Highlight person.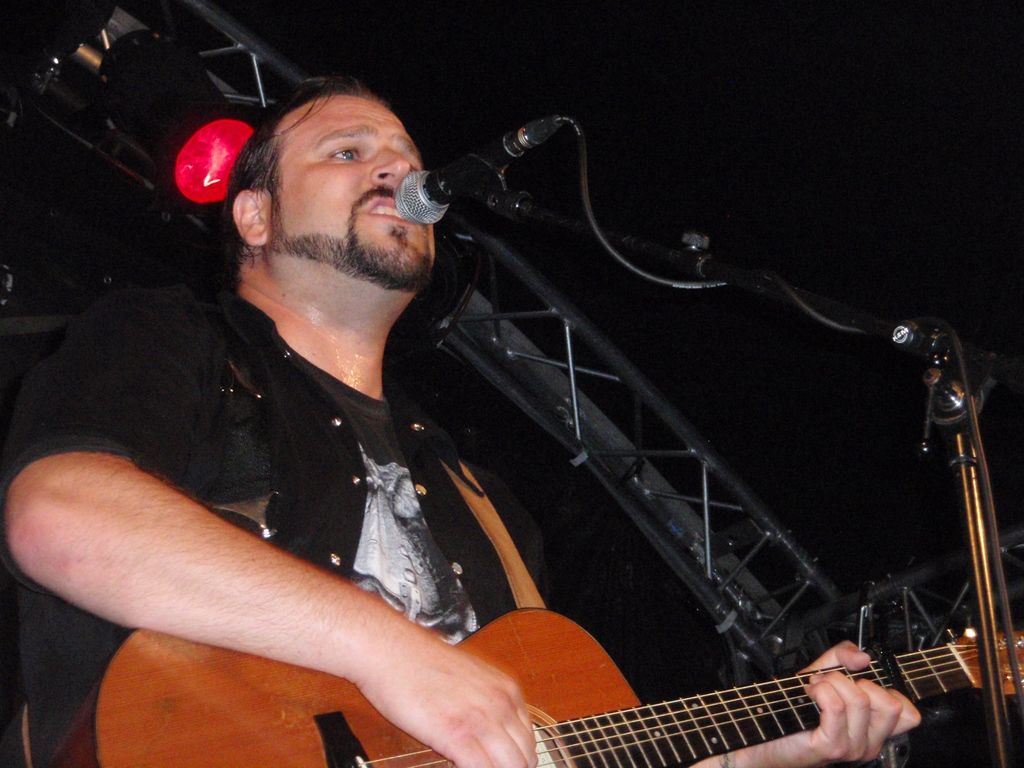
Highlighted region: [0, 87, 925, 767].
